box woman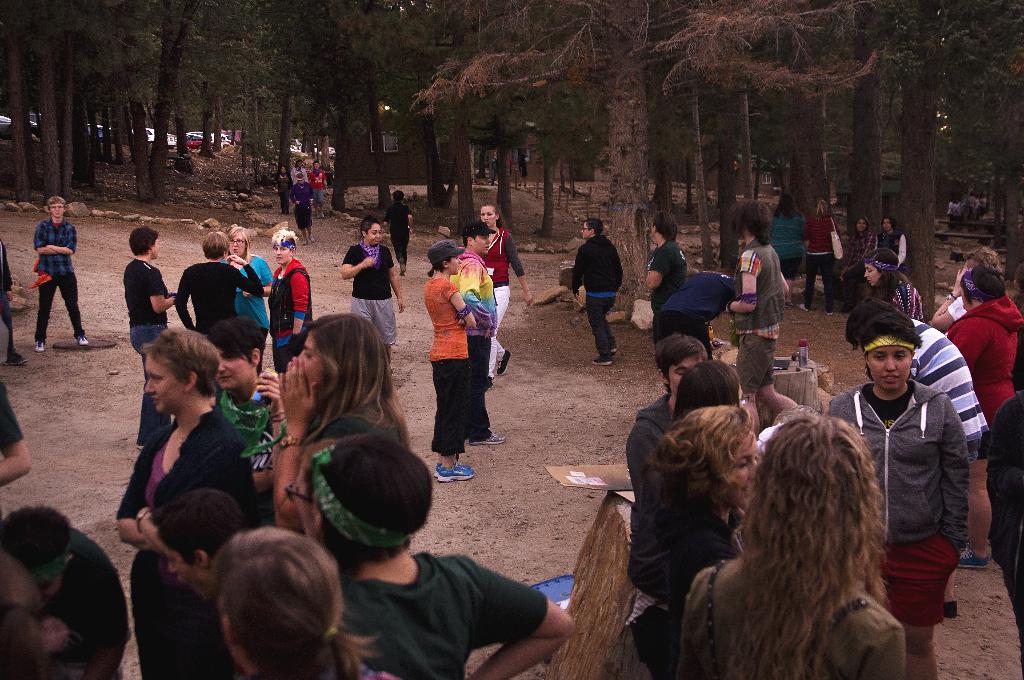
{"x1": 477, "y1": 200, "x2": 534, "y2": 392}
